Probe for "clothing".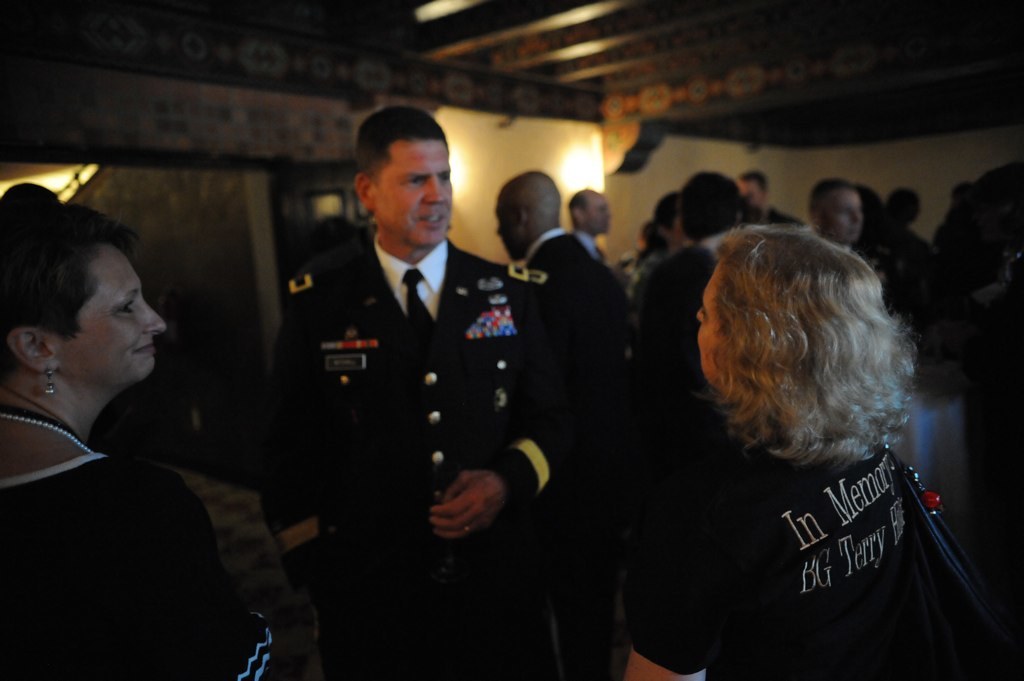
Probe result: Rect(641, 238, 734, 446).
